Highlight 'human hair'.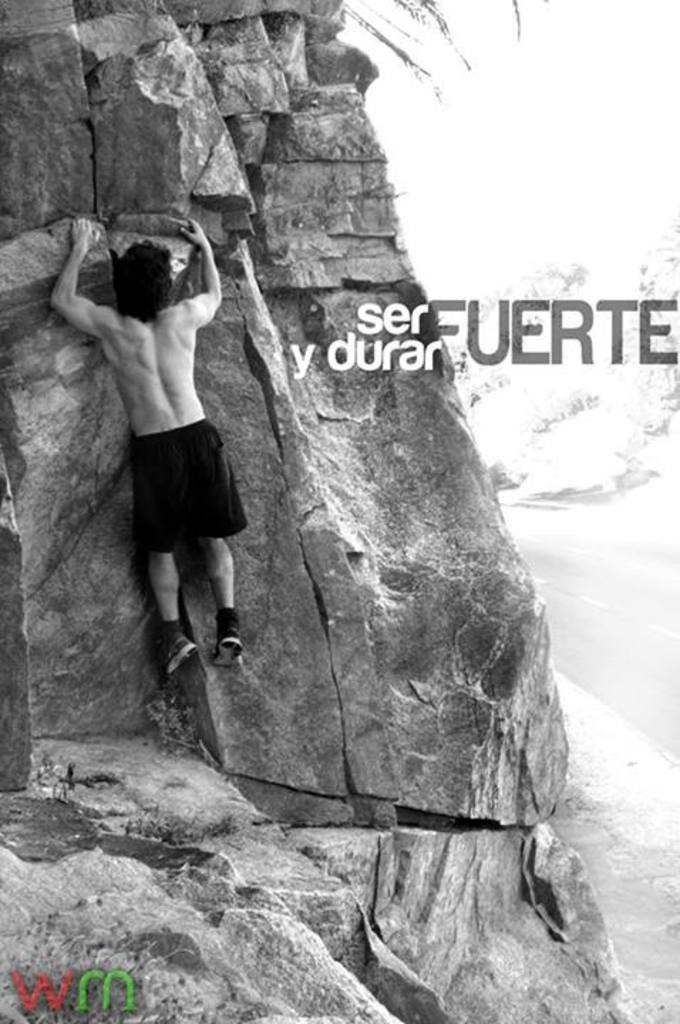
Highlighted region: <bbox>117, 236, 174, 323</bbox>.
